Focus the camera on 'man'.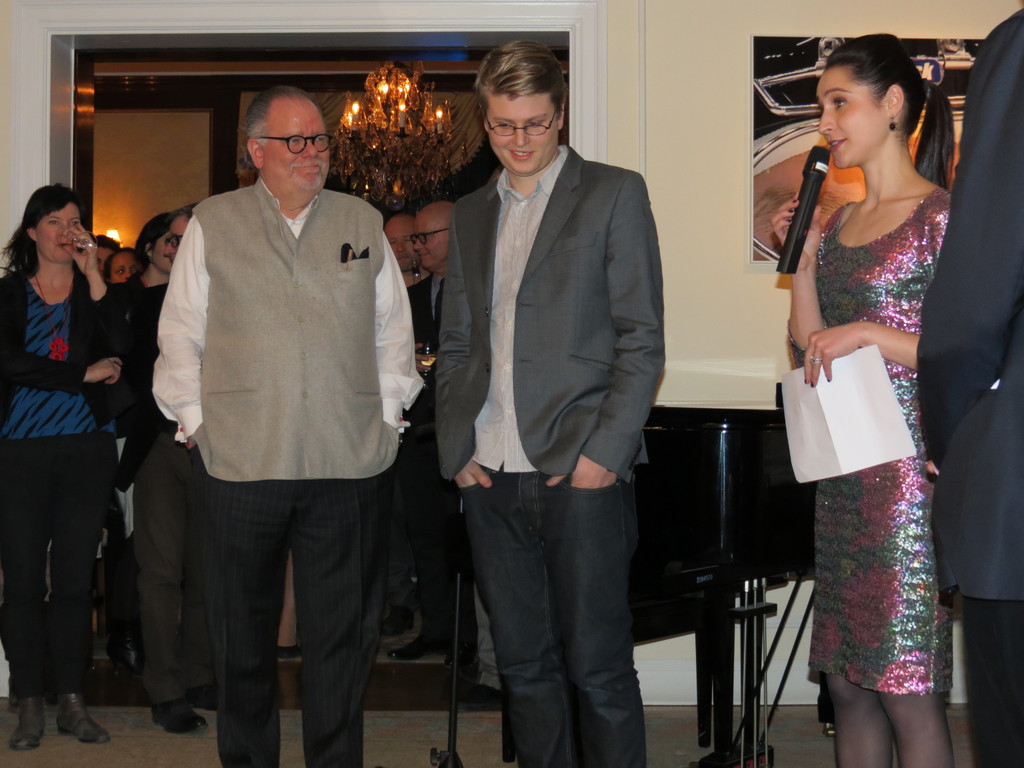
Focus region: locate(109, 203, 229, 733).
